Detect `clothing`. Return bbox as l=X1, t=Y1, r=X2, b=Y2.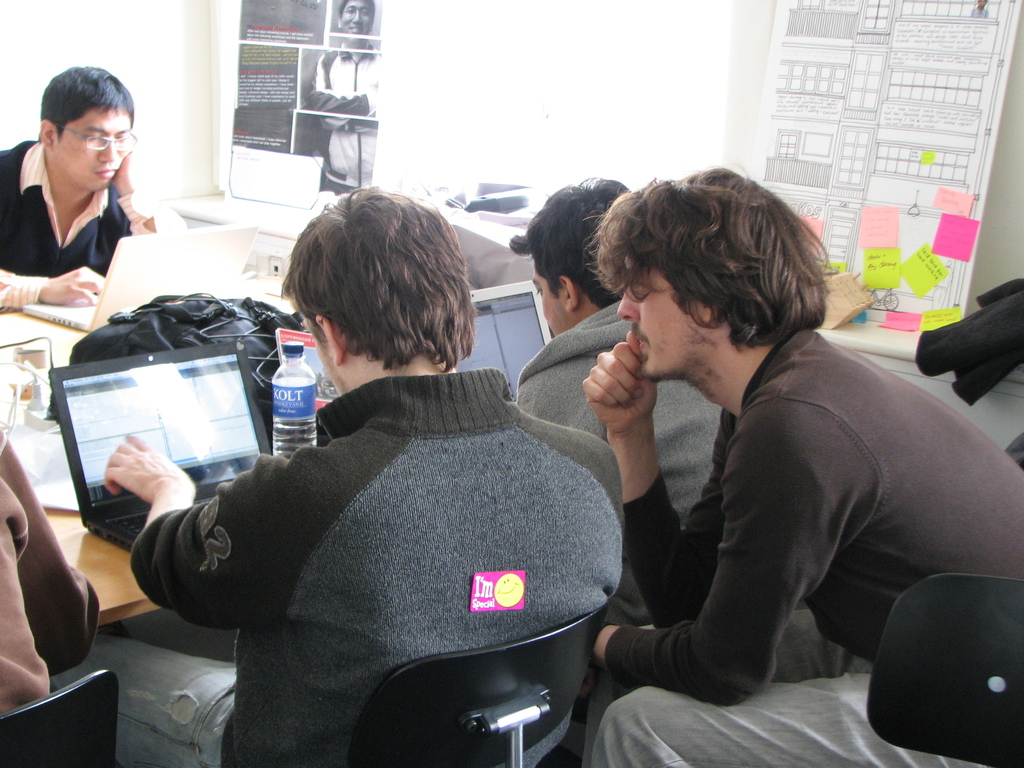
l=0, t=431, r=103, b=720.
